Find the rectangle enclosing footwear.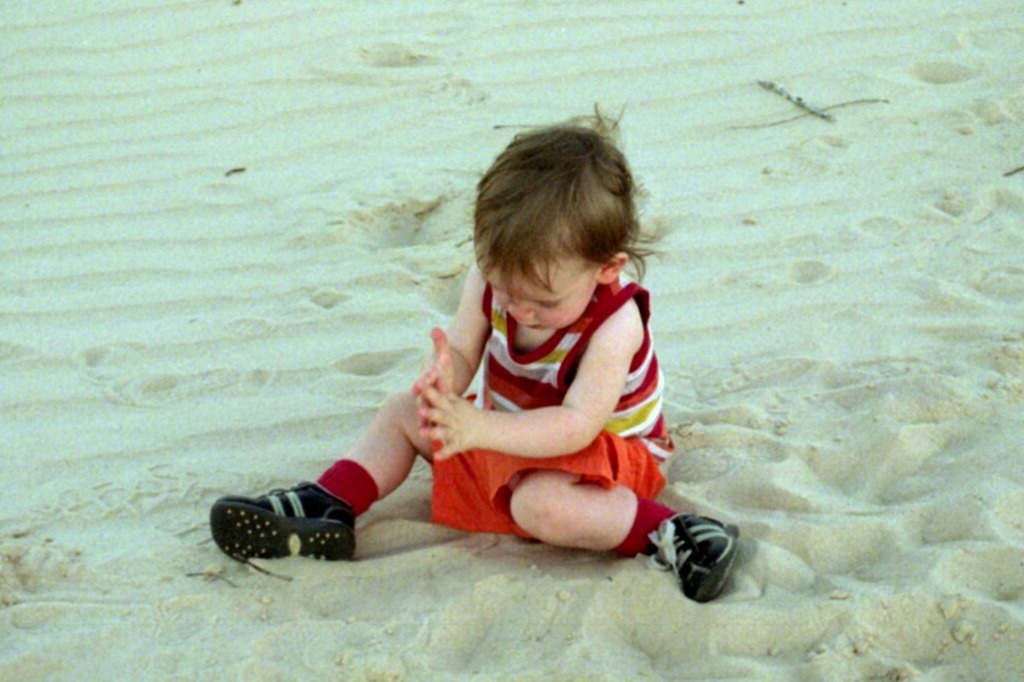
crop(644, 511, 738, 607).
